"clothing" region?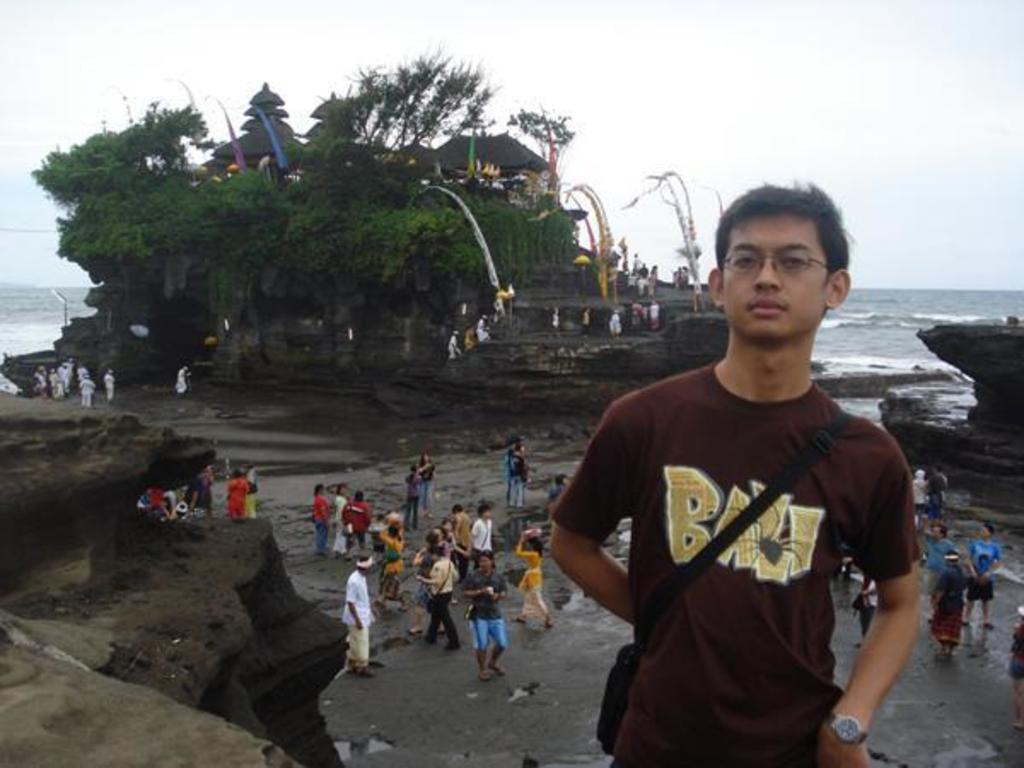
l=514, t=538, r=548, b=623
